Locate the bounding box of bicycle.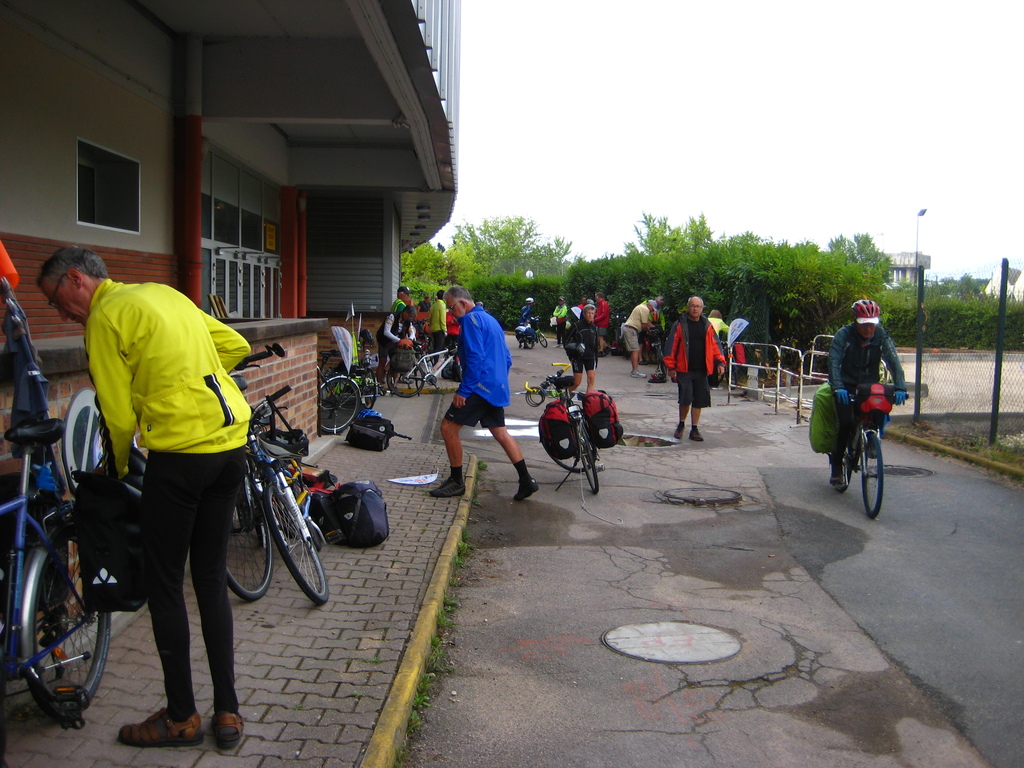
Bounding box: {"x1": 310, "y1": 350, "x2": 366, "y2": 425}.
